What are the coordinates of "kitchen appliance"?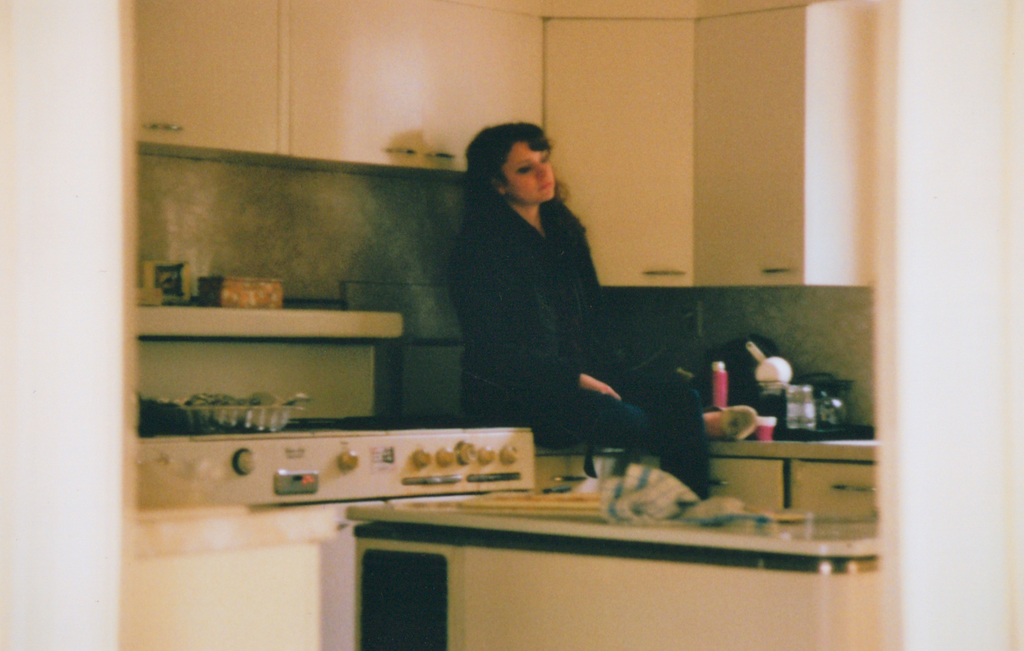
box(744, 342, 792, 386).
